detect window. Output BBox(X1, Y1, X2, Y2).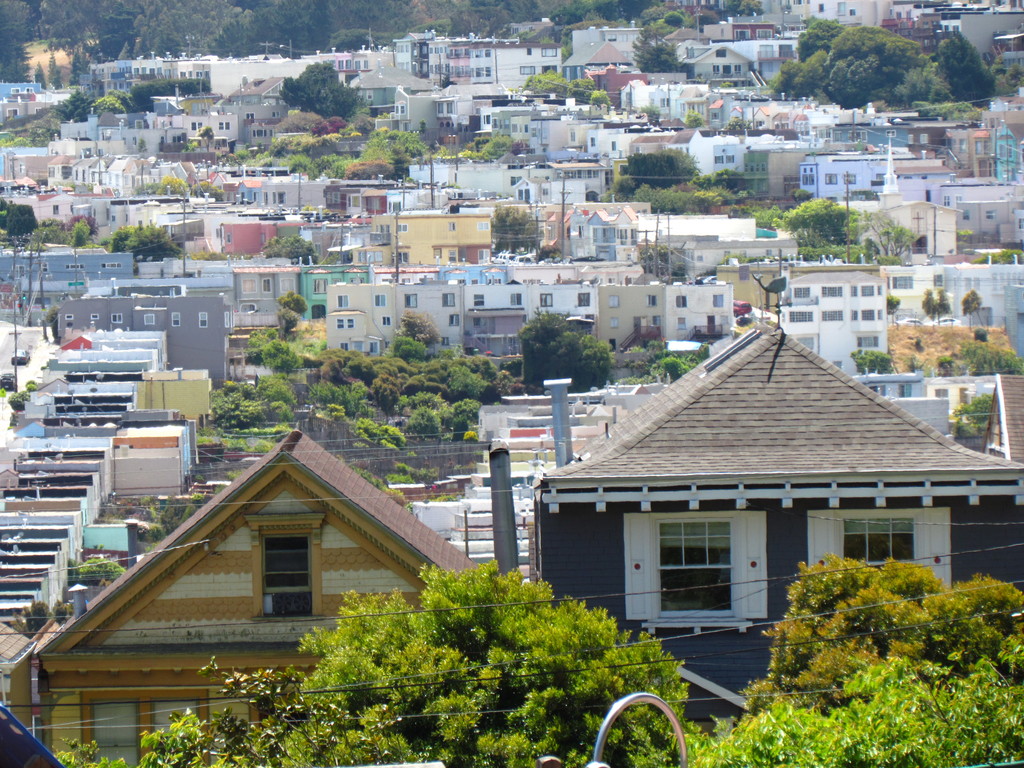
BBox(963, 209, 970, 221).
